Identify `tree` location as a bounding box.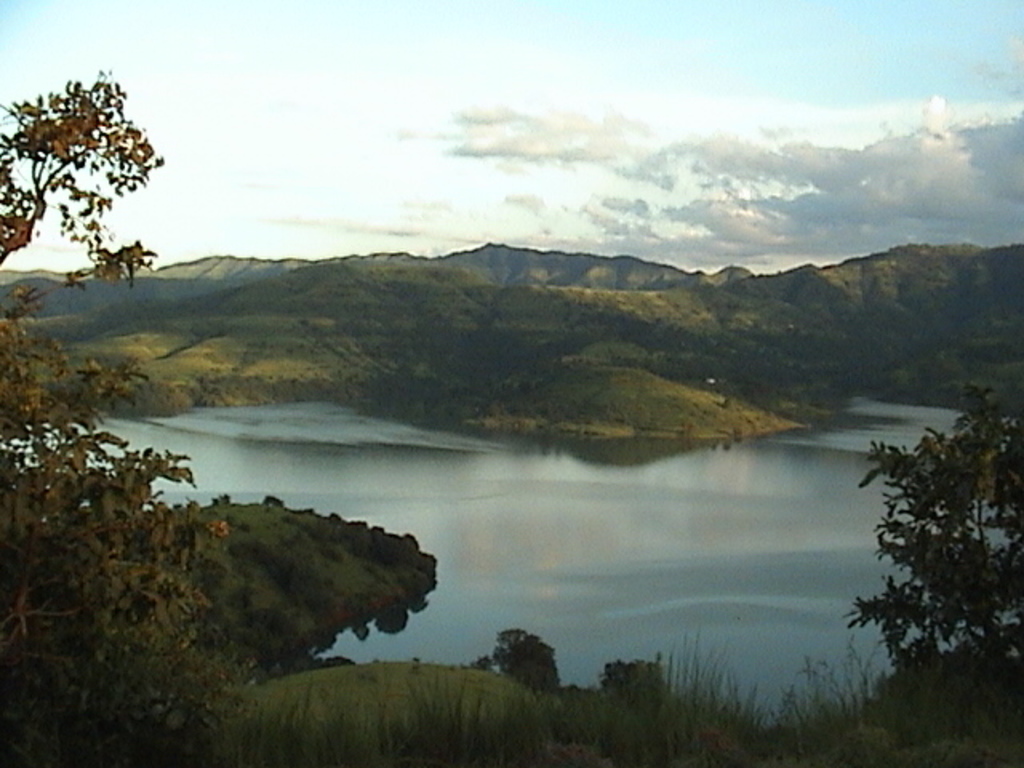
(0, 74, 250, 766).
